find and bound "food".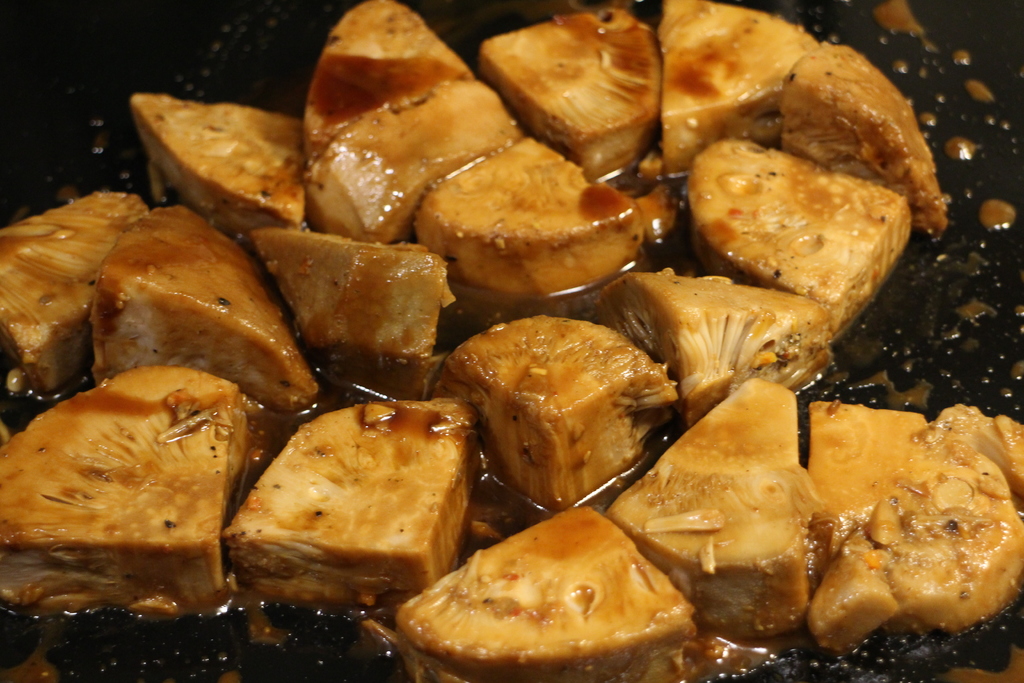
Bound: crop(481, 7, 661, 186).
